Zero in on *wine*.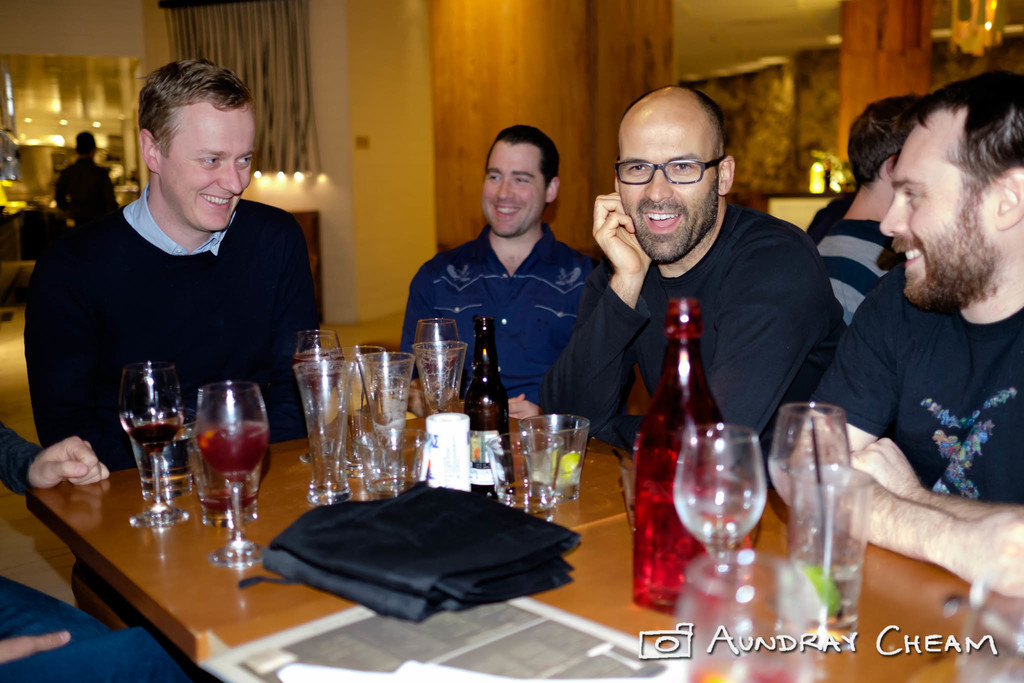
Zeroed in: [195, 493, 258, 514].
